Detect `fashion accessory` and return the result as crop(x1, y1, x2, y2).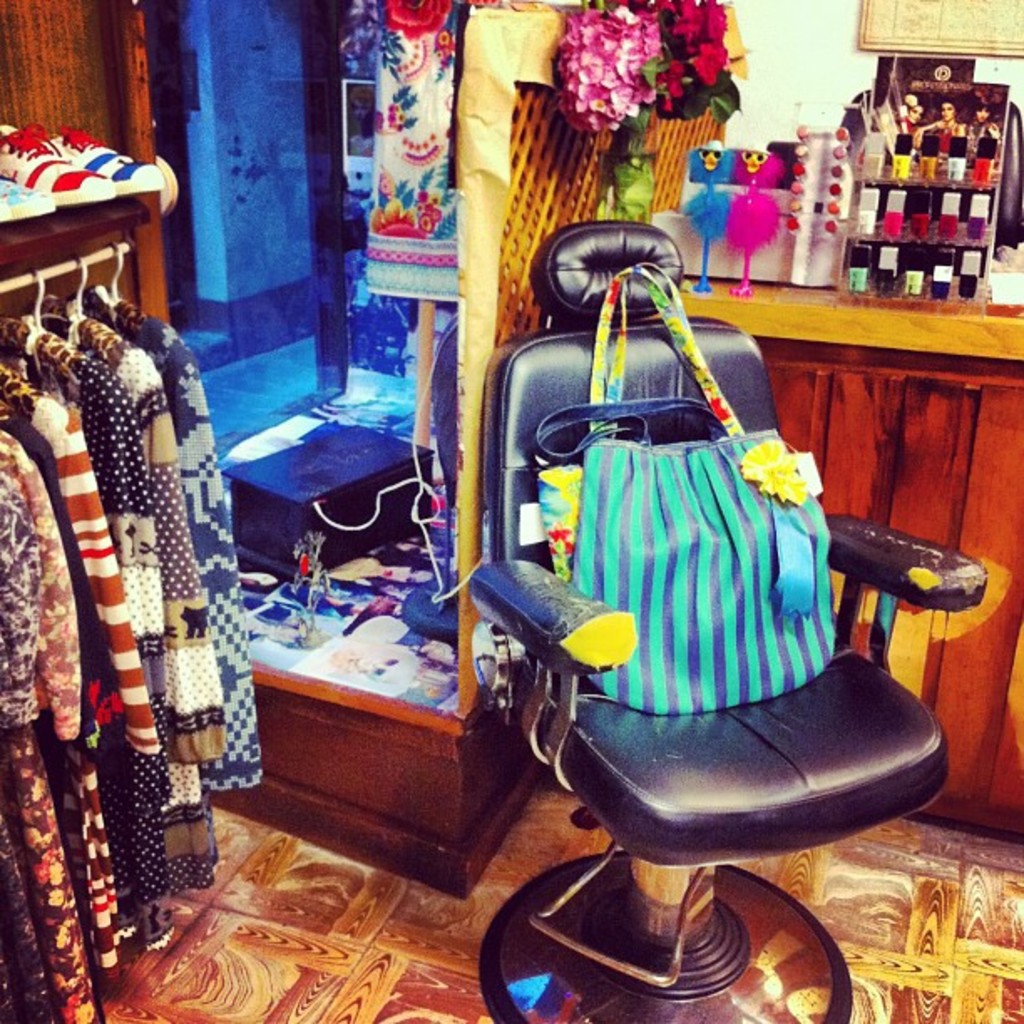
crop(40, 120, 161, 196).
